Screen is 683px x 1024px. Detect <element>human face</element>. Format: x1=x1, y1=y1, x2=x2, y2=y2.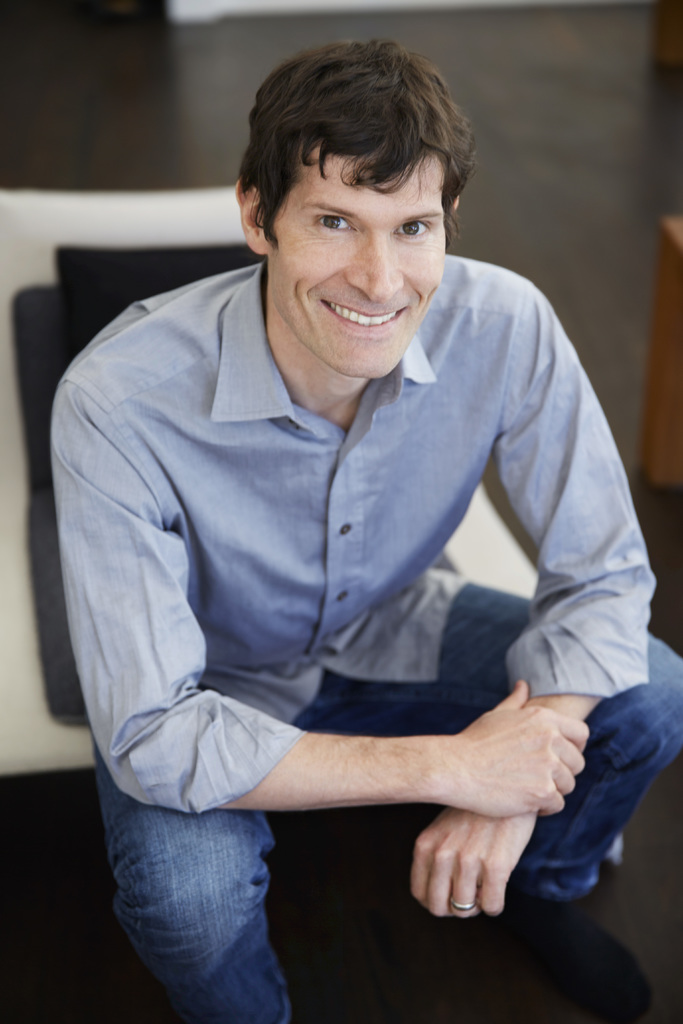
x1=270, y1=141, x2=445, y2=378.
